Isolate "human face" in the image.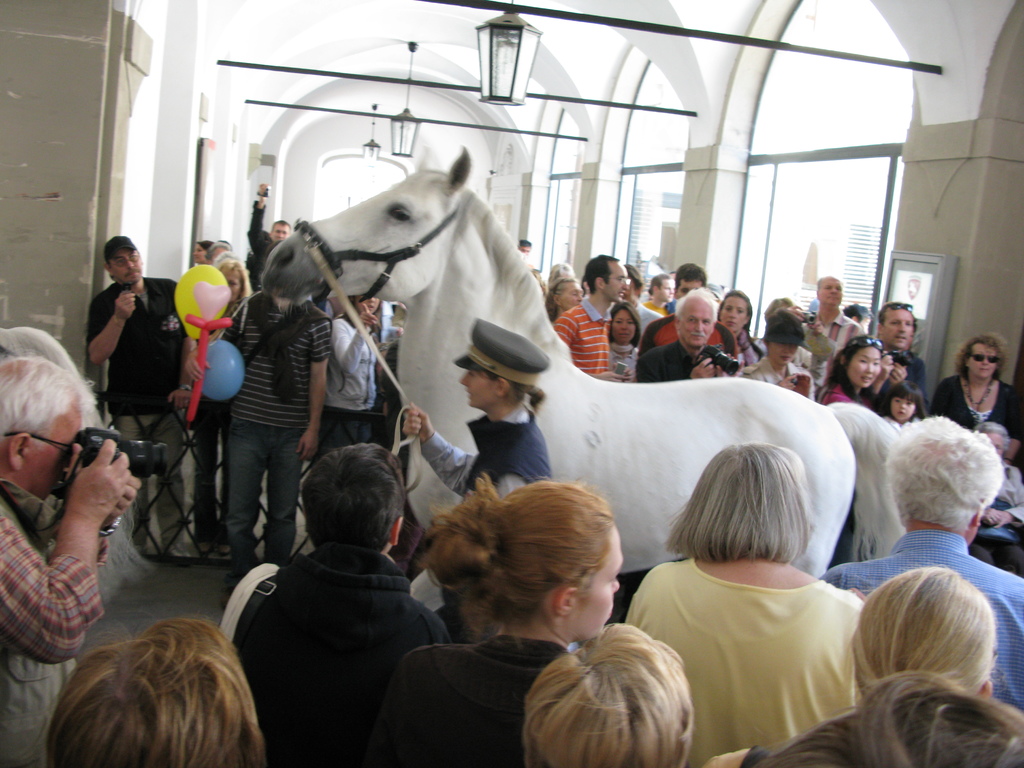
Isolated region: select_region(988, 435, 1000, 456).
